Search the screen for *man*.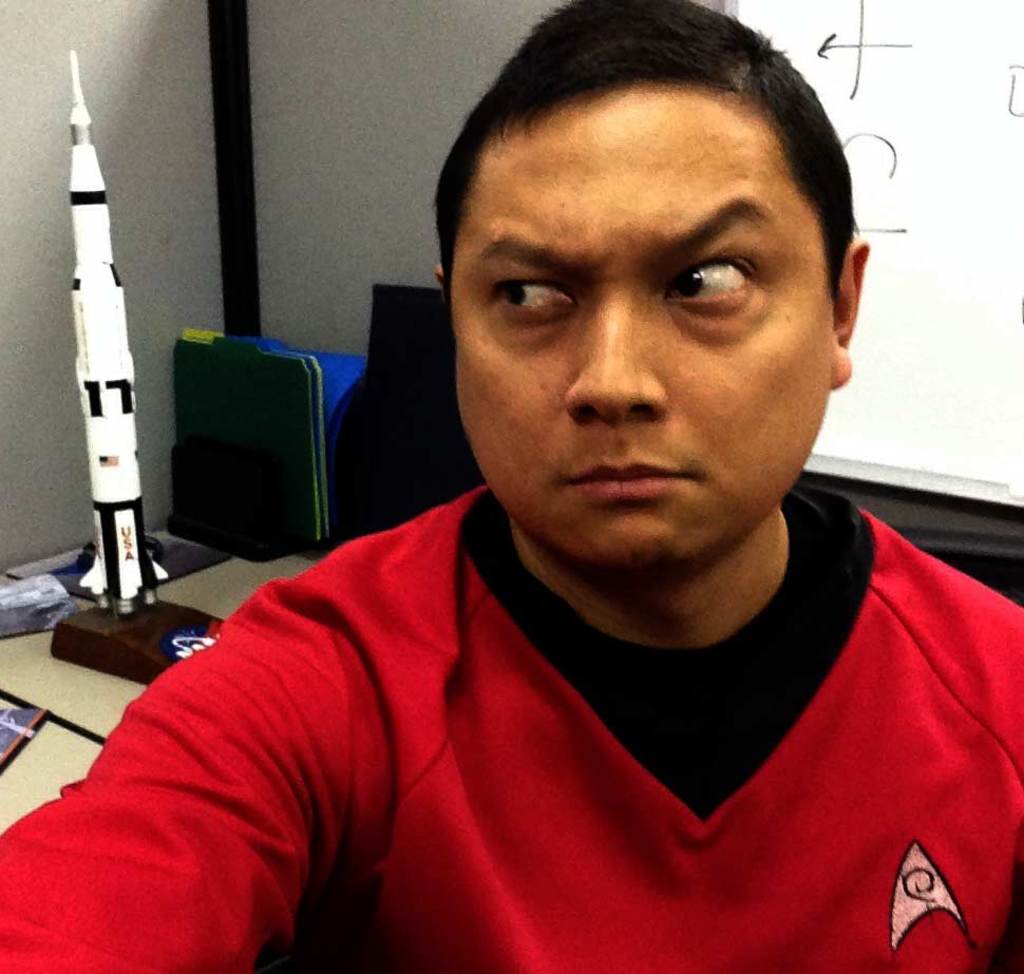
Found at 0/0/1023/973.
